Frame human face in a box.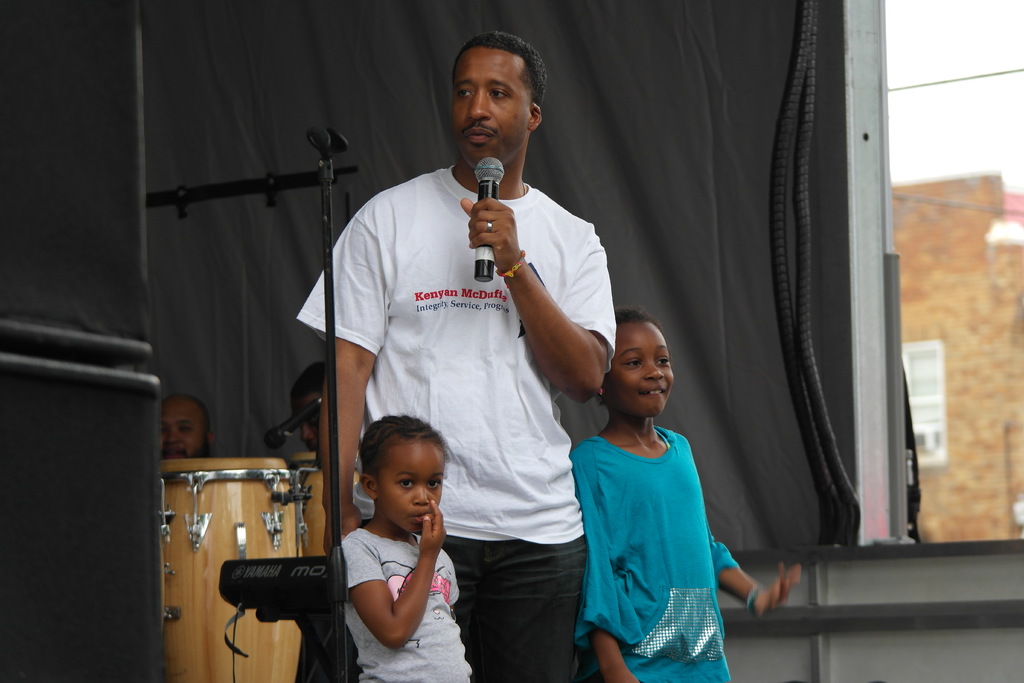
453/45/529/176.
